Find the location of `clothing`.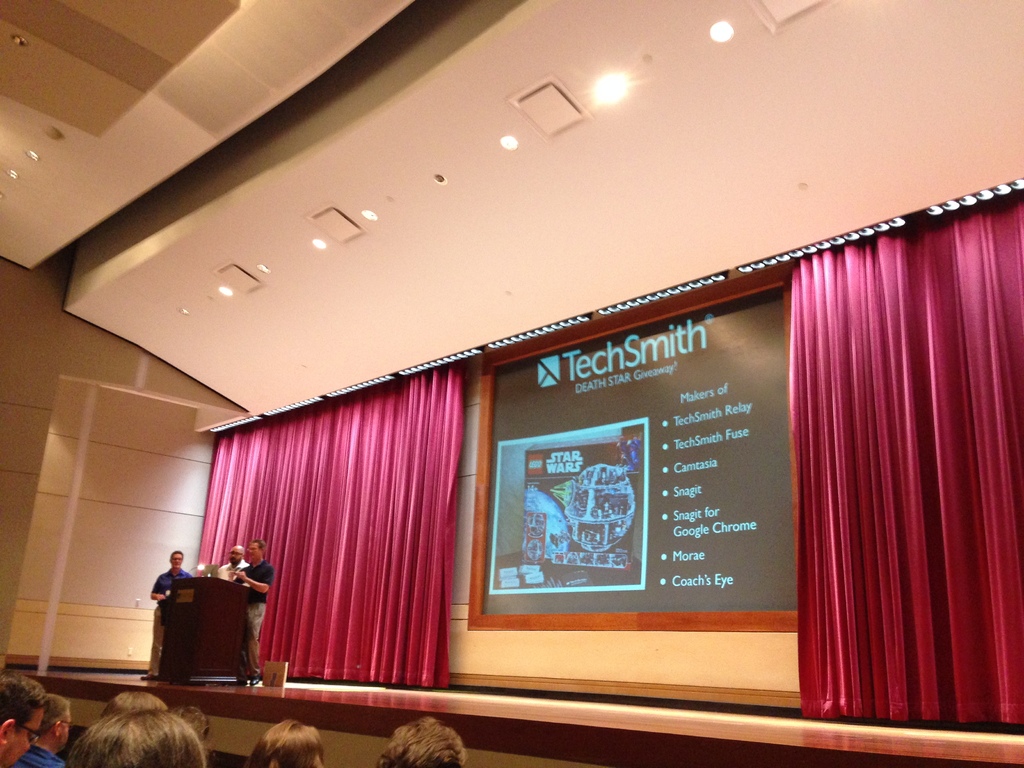
Location: region(238, 564, 274, 678).
